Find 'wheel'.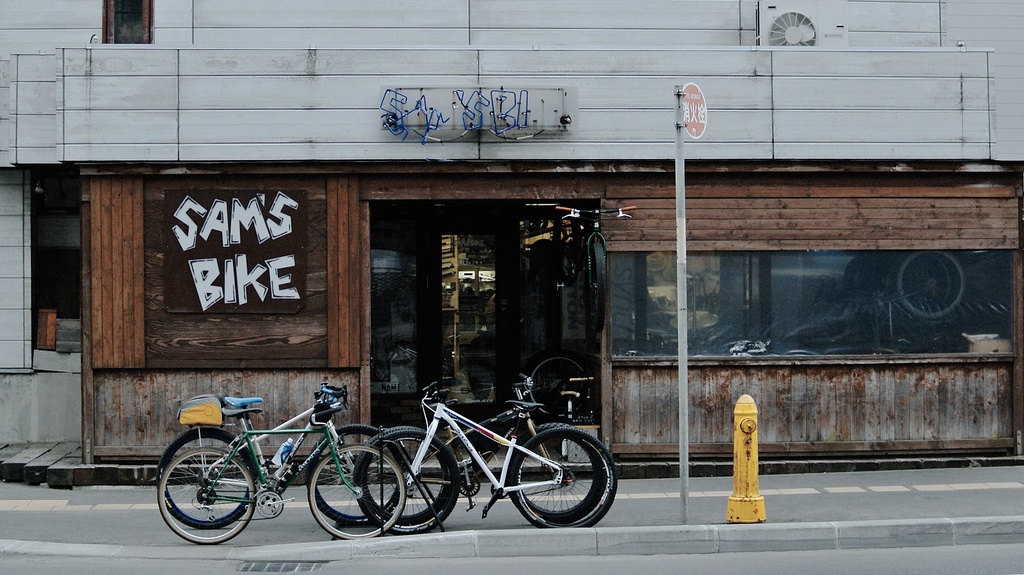
bbox=(528, 354, 596, 419).
